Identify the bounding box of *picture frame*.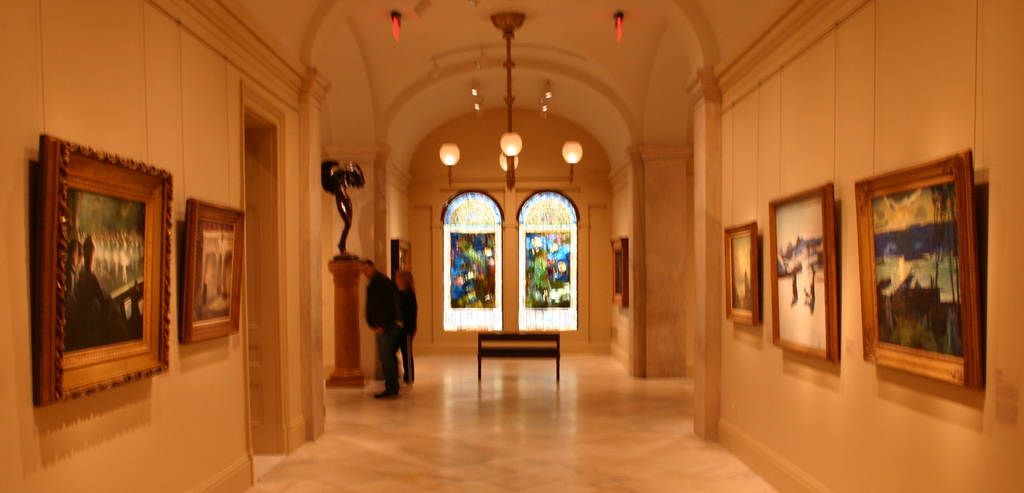
region(856, 104, 997, 396).
